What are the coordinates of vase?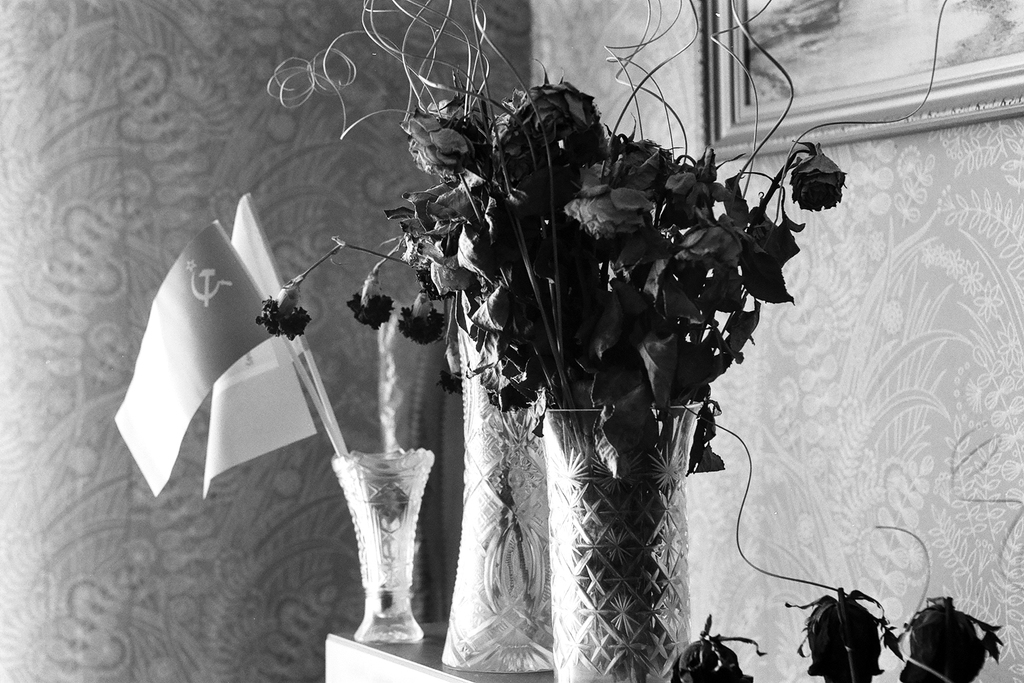
[437,323,553,675].
